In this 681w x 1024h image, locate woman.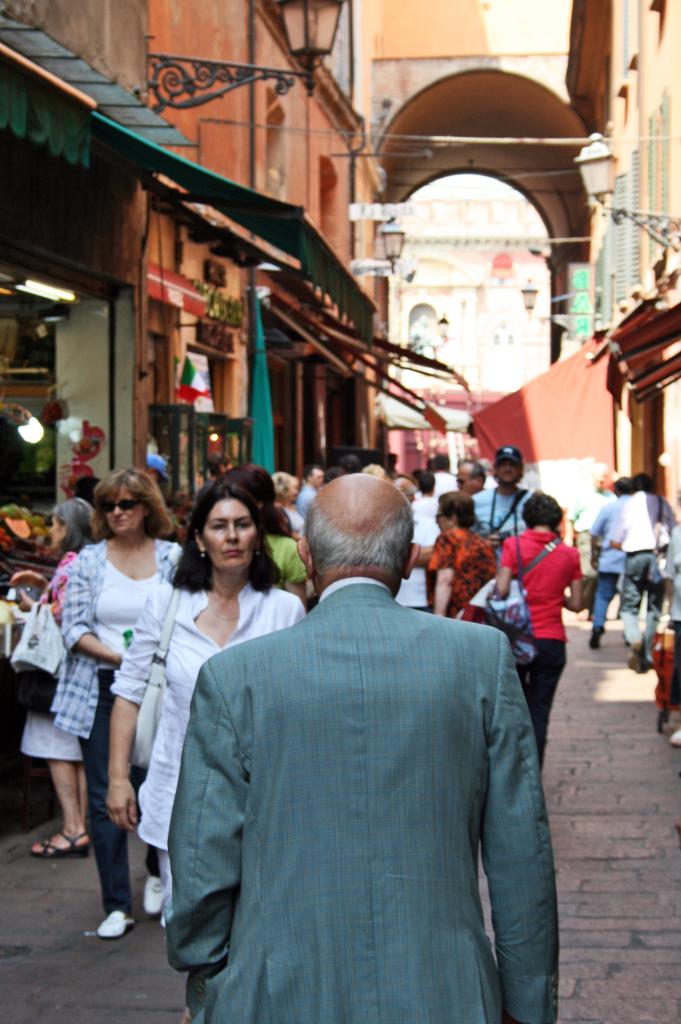
Bounding box: {"x1": 417, "y1": 487, "x2": 499, "y2": 621}.
